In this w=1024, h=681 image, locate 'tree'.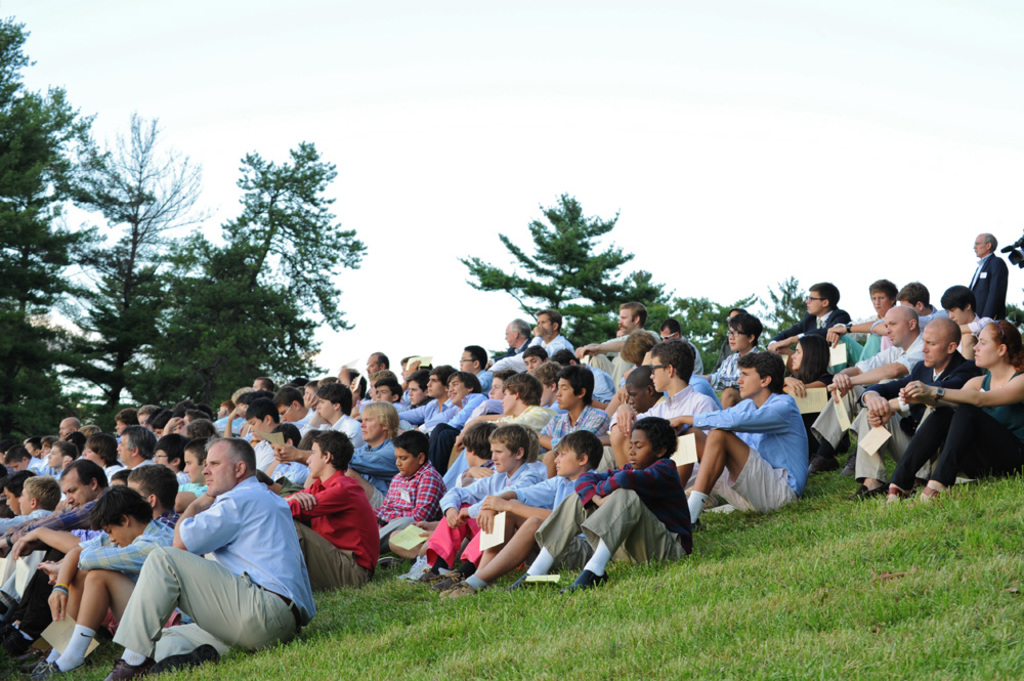
Bounding box: Rect(461, 191, 658, 331).
